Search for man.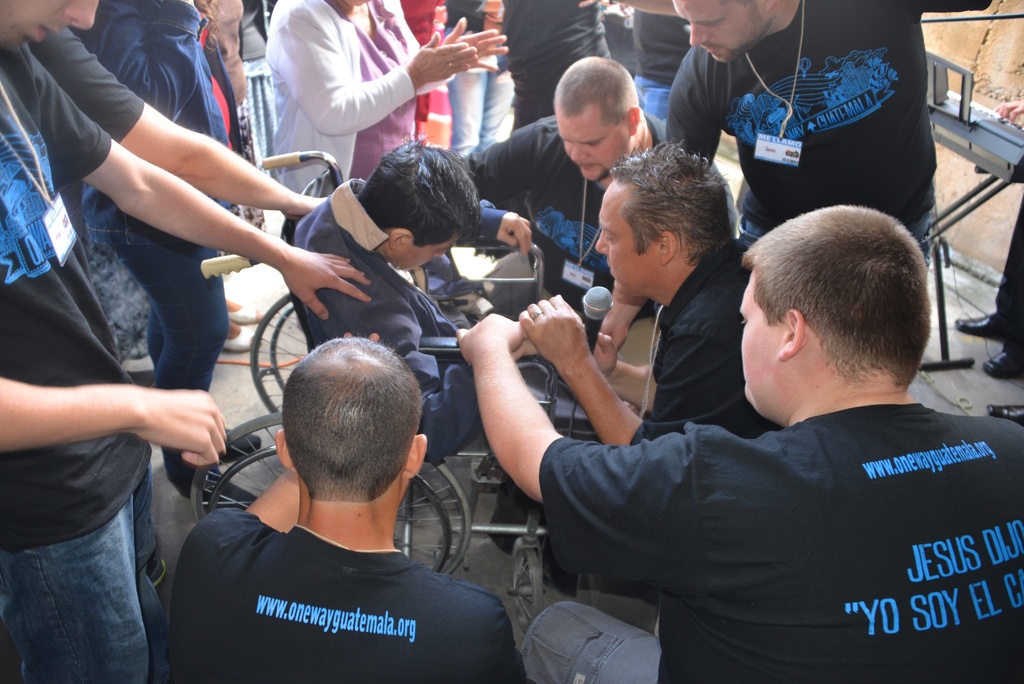
Found at bbox=[0, 0, 374, 683].
